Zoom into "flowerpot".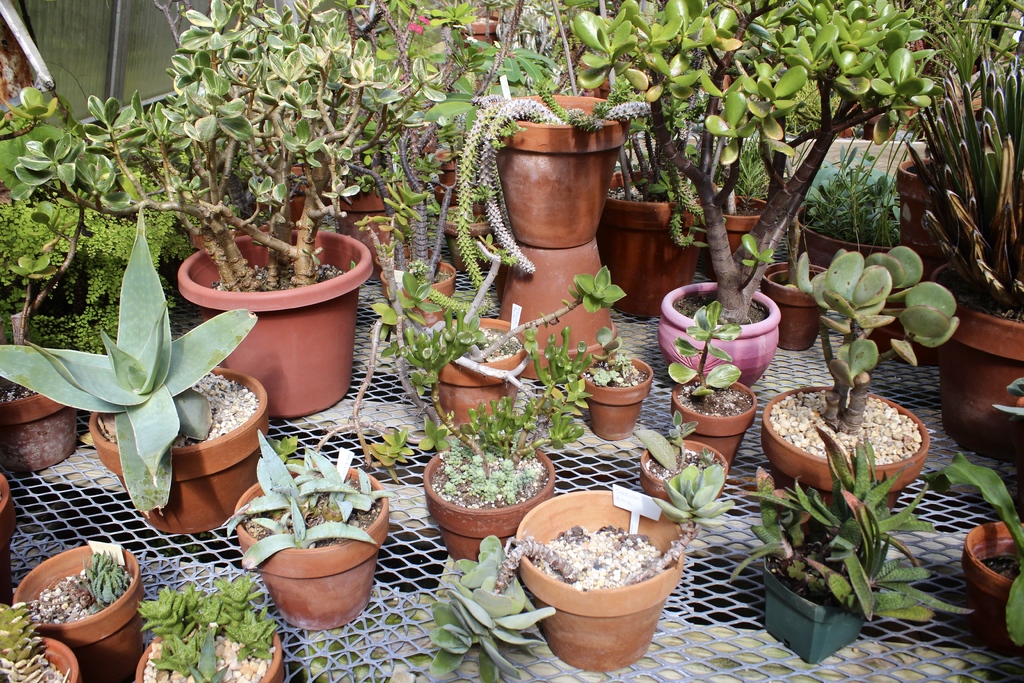
Zoom target: 960, 514, 1023, 646.
